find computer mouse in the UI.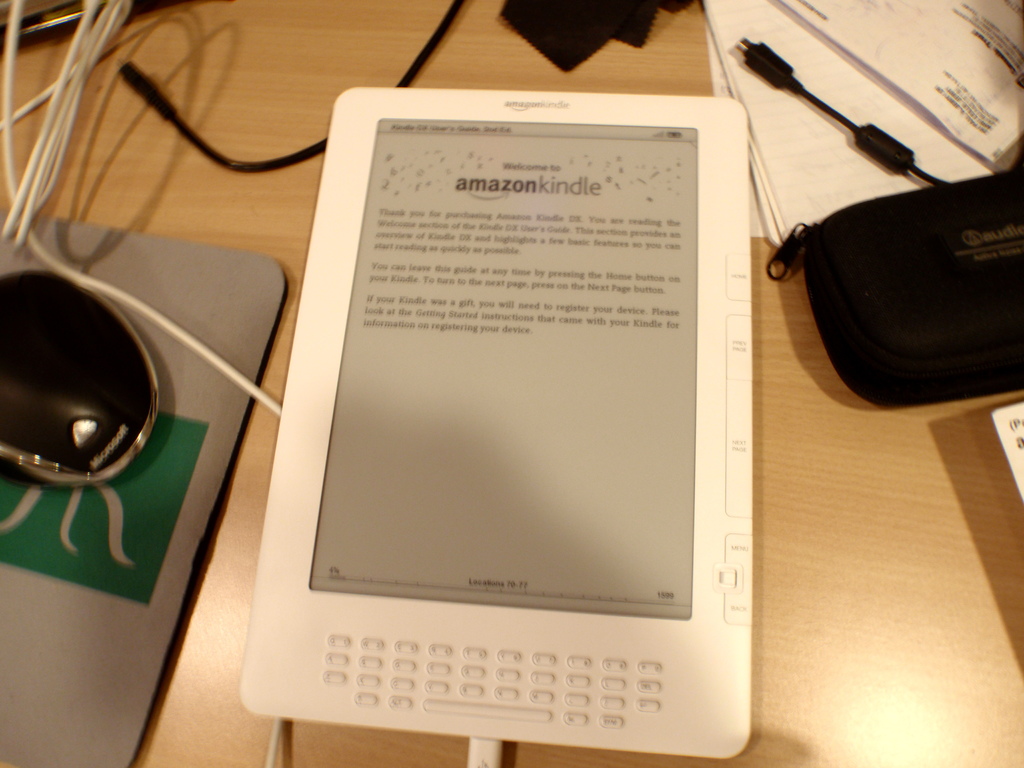
UI element at pyautogui.locateOnScreen(0, 263, 157, 488).
